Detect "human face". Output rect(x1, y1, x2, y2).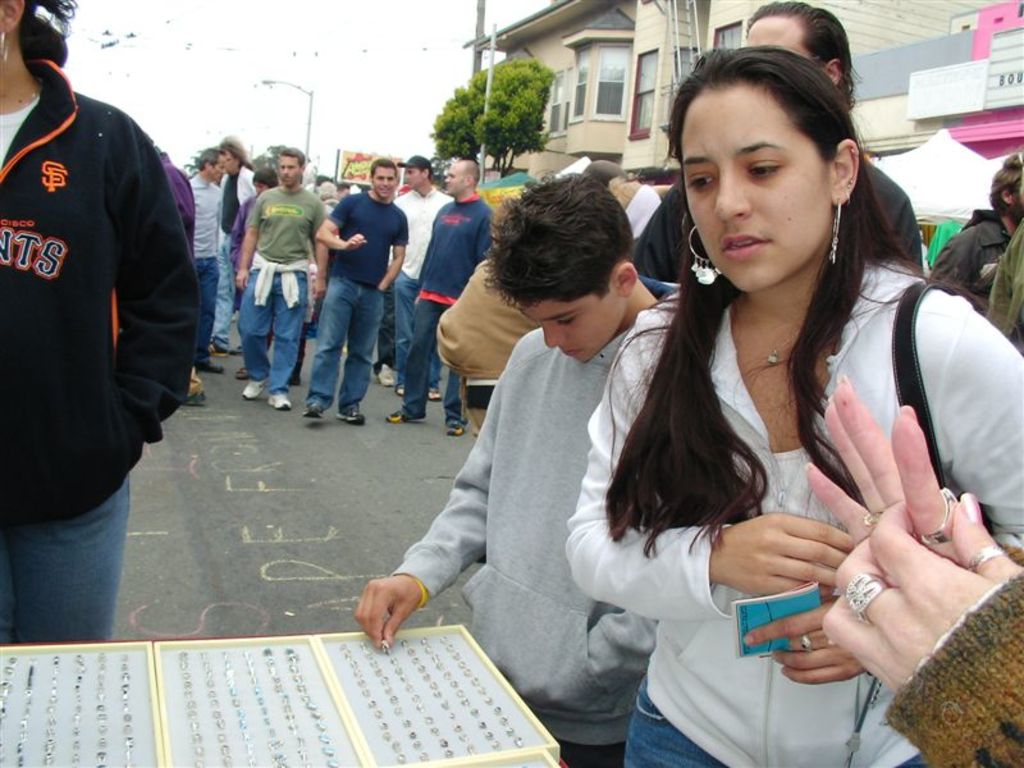
rect(204, 157, 227, 183).
